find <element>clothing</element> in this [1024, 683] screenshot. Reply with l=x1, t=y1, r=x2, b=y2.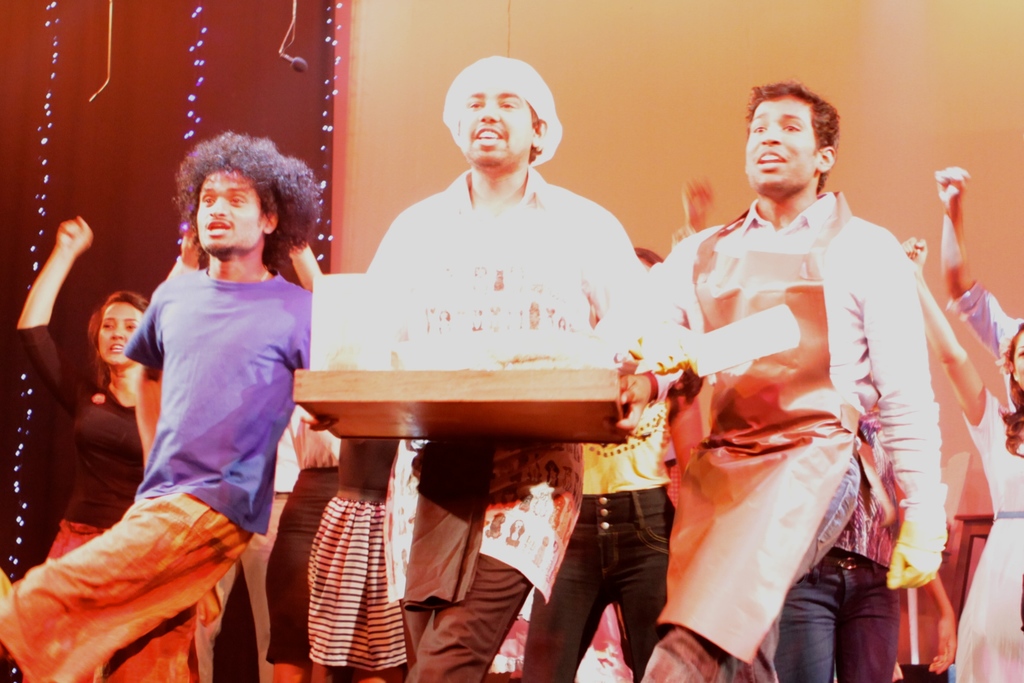
l=259, t=409, r=347, b=659.
